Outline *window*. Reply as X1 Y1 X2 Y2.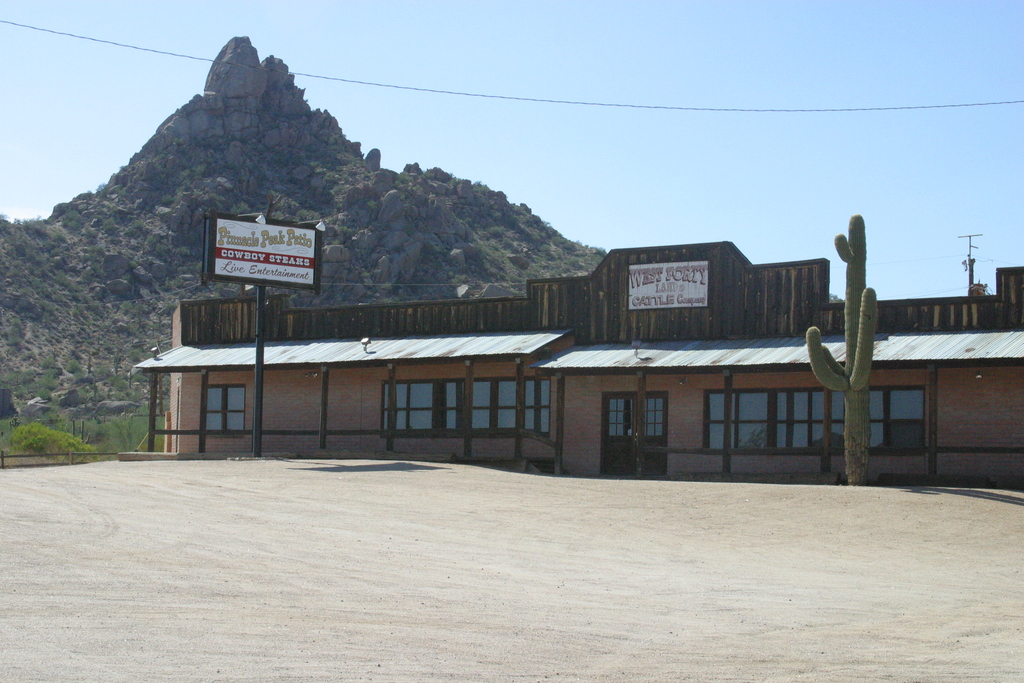
187 372 248 441.
